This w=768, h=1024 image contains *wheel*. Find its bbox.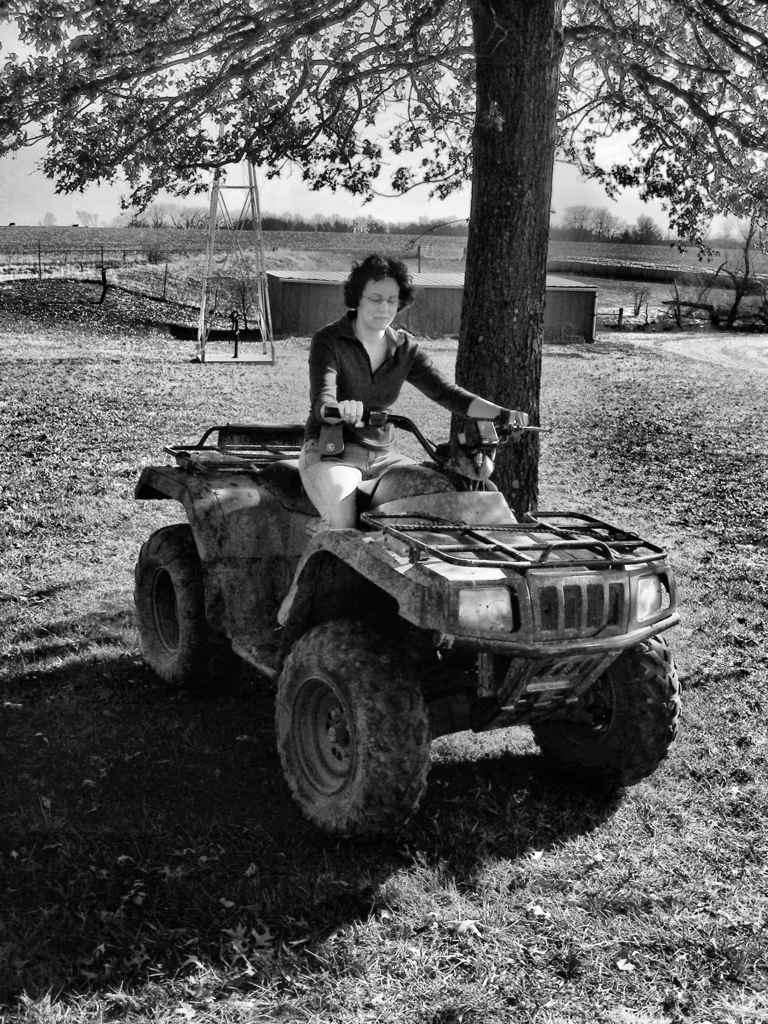
[129, 522, 217, 687].
